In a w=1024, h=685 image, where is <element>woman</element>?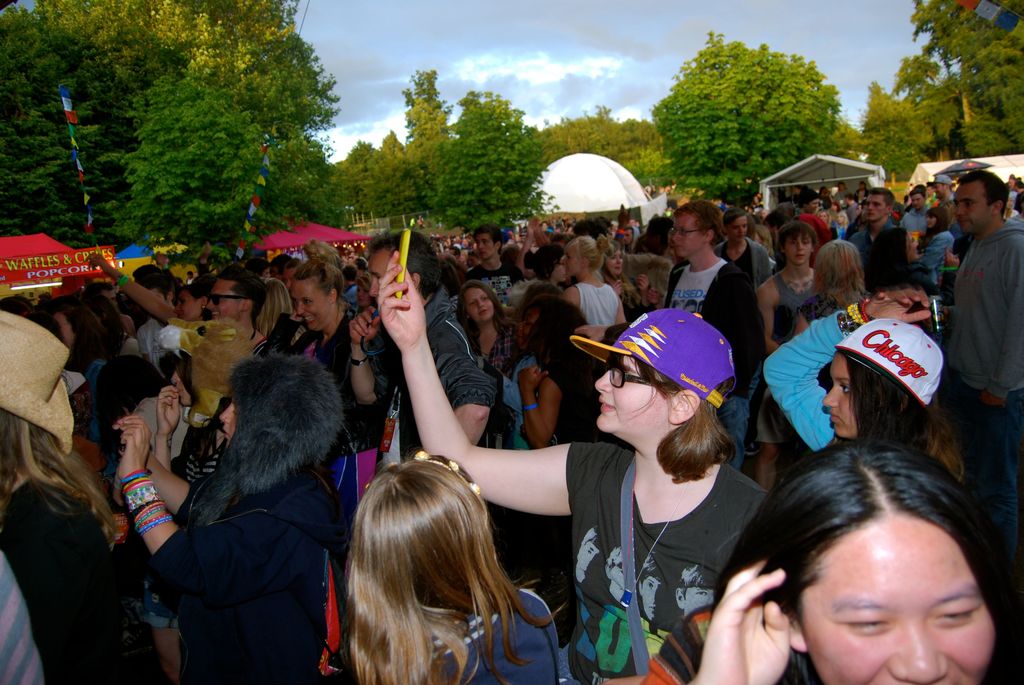
bbox=(598, 233, 649, 319).
